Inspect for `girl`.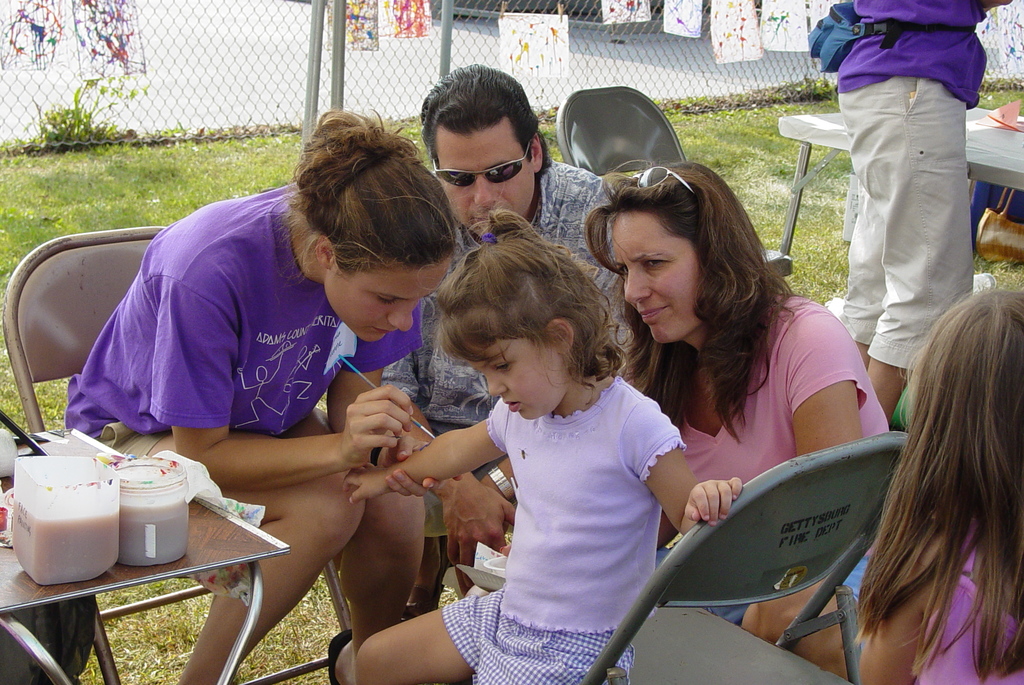
Inspection: region(65, 106, 448, 684).
